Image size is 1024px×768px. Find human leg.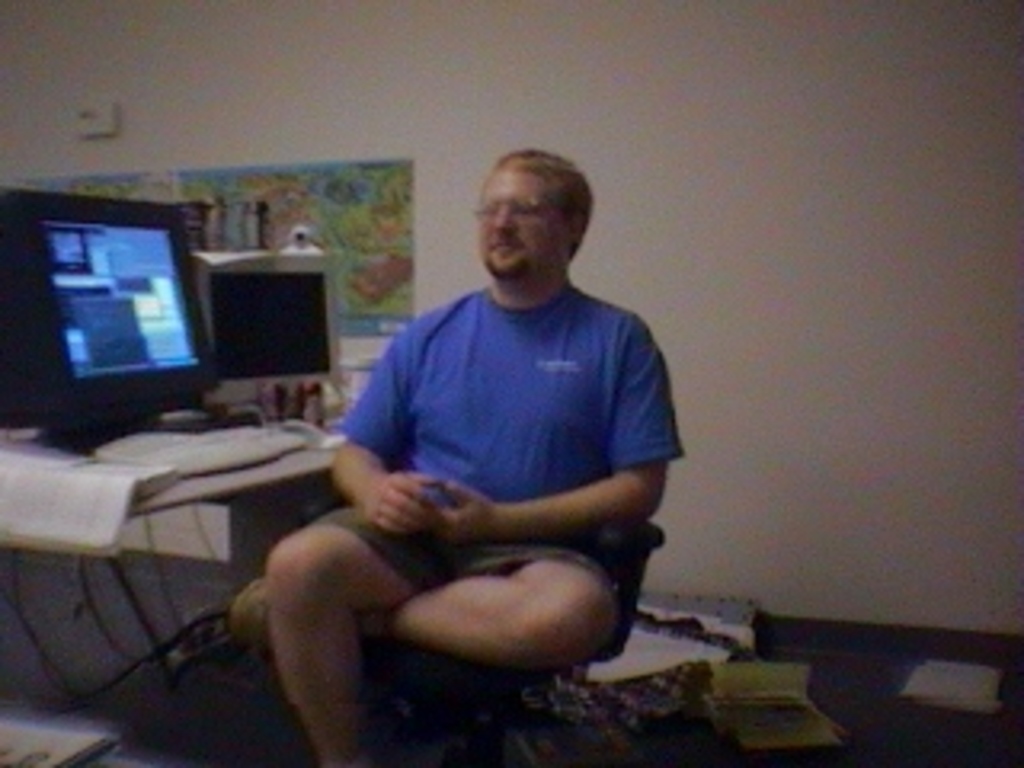
<region>221, 528, 621, 672</region>.
